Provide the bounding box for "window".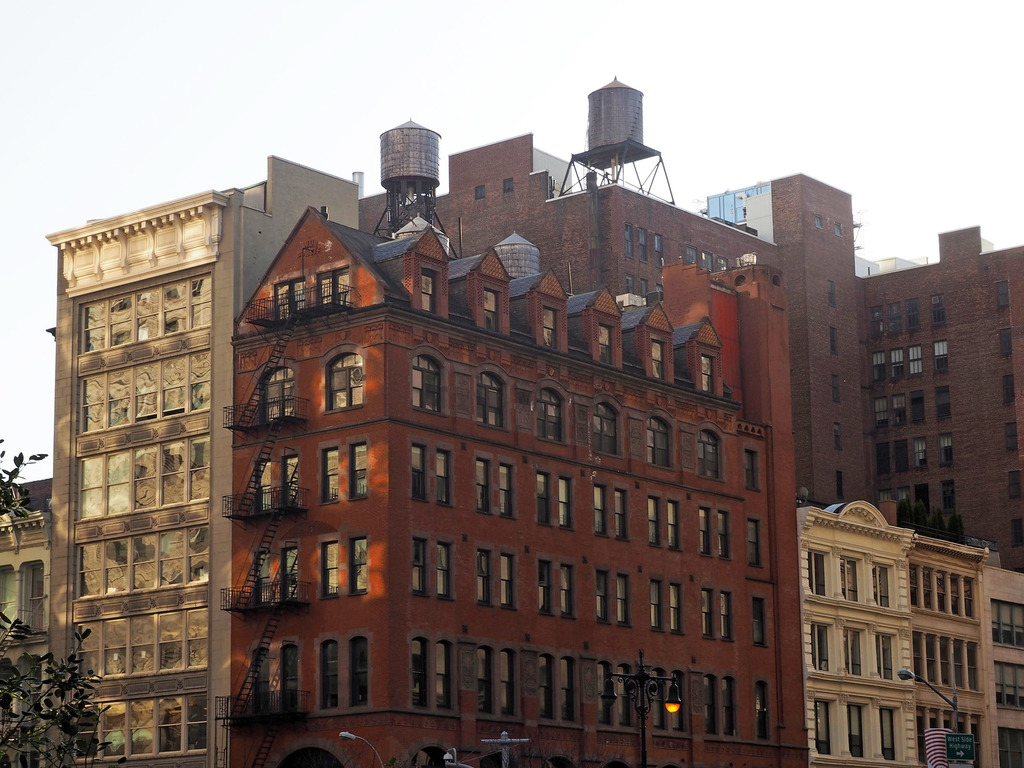
806/609/835/676.
